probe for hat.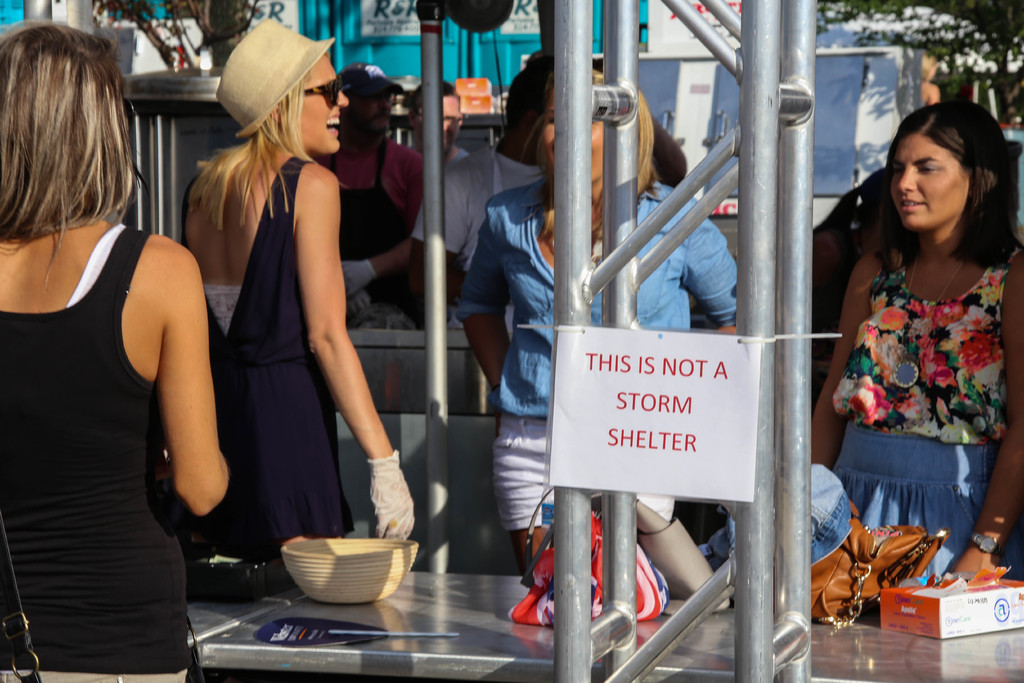
Probe result: <box>340,58,401,99</box>.
